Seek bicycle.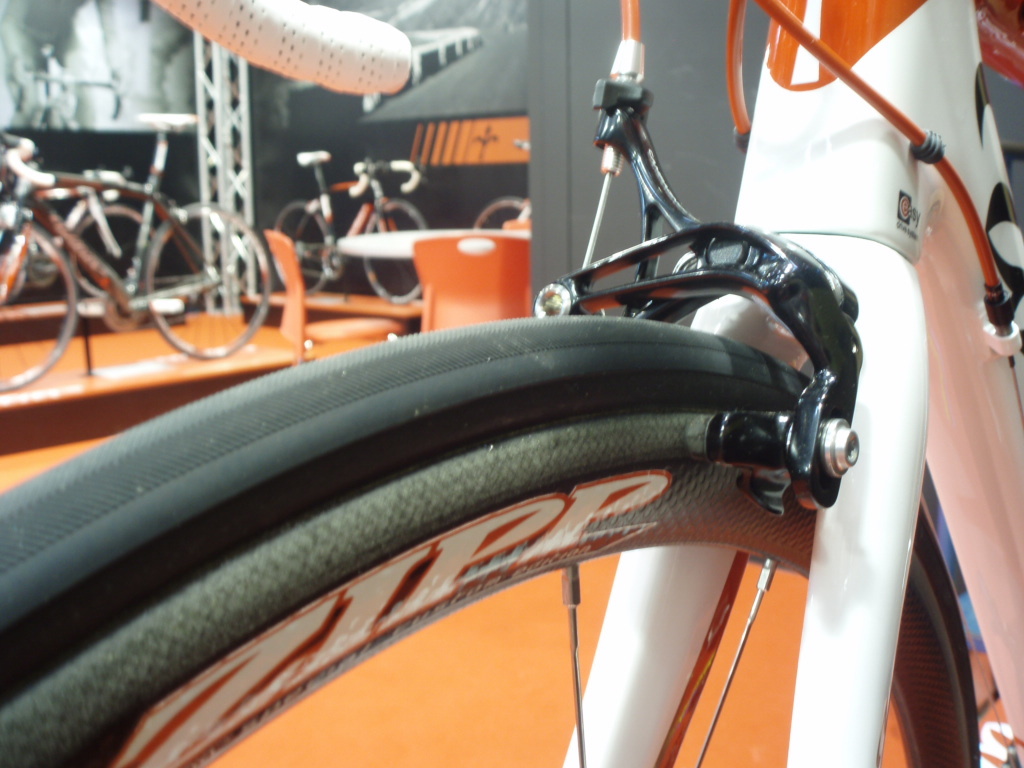
<region>0, 113, 279, 395</region>.
